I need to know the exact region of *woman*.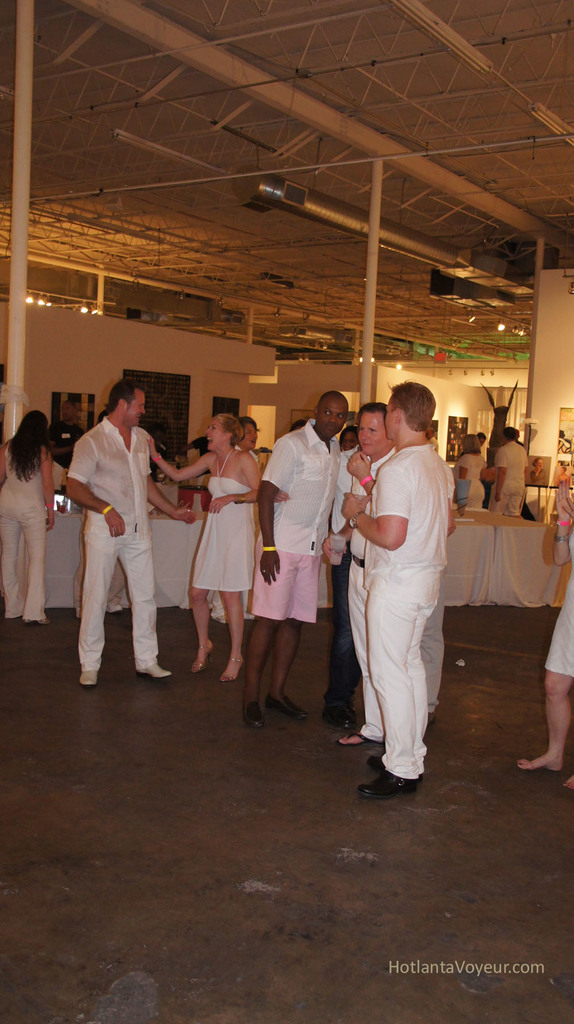
Region: <region>451, 442, 495, 511</region>.
